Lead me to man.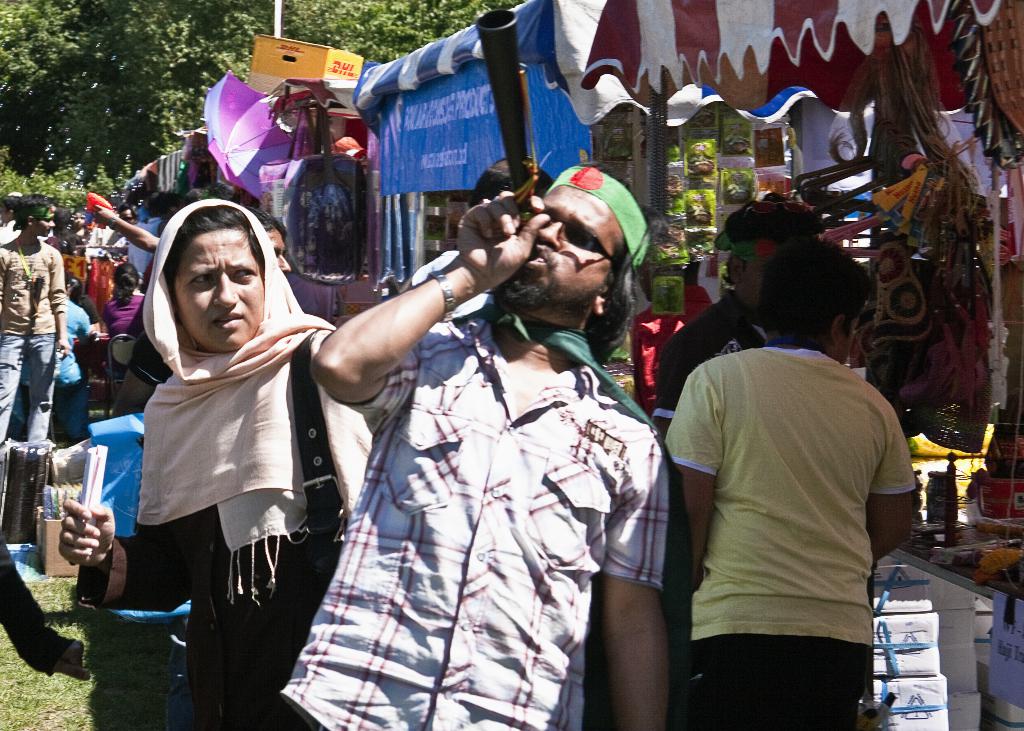
Lead to box=[0, 192, 83, 447].
